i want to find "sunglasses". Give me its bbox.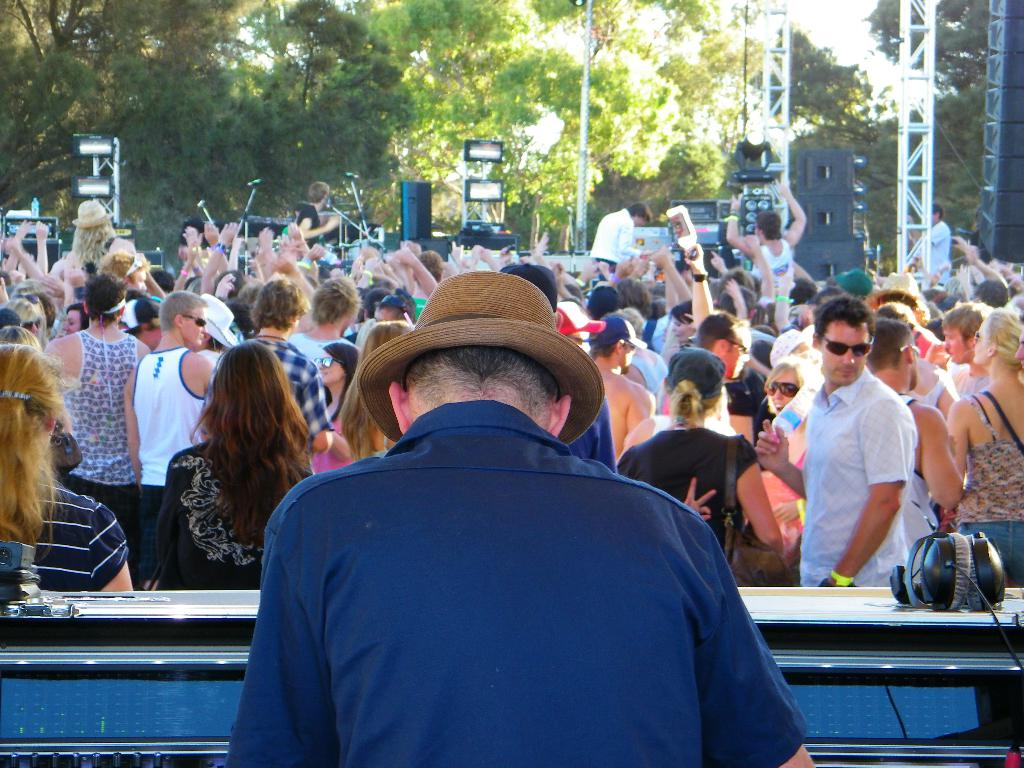
183 314 212 328.
